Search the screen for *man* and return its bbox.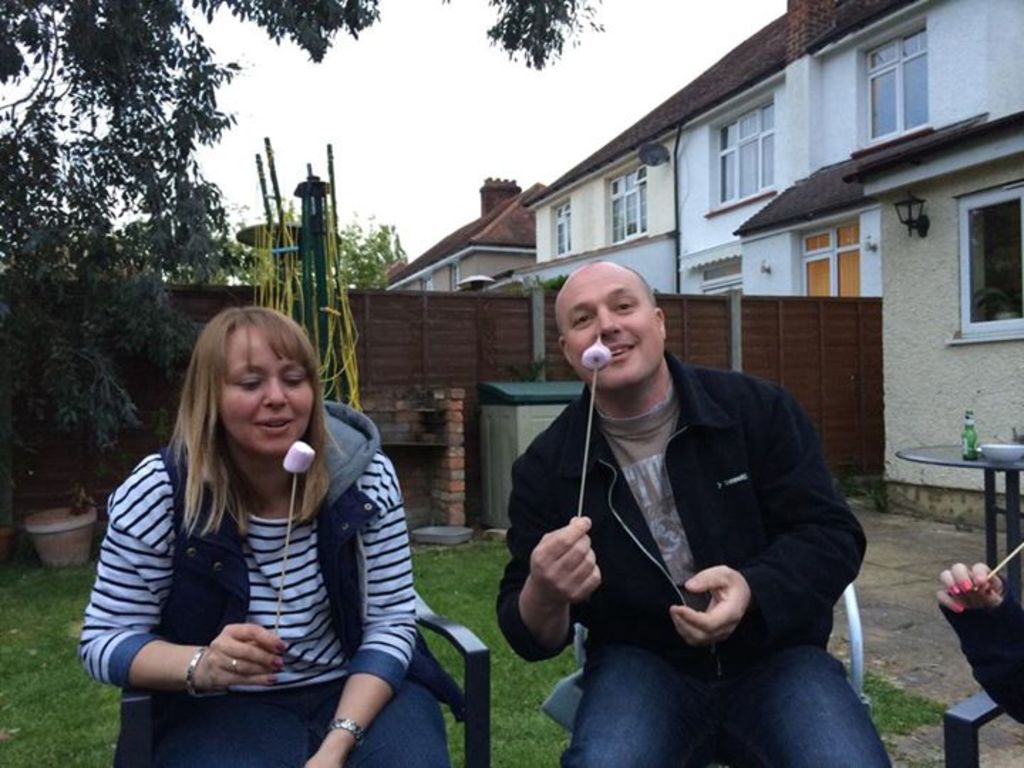
Found: select_region(494, 256, 882, 767).
